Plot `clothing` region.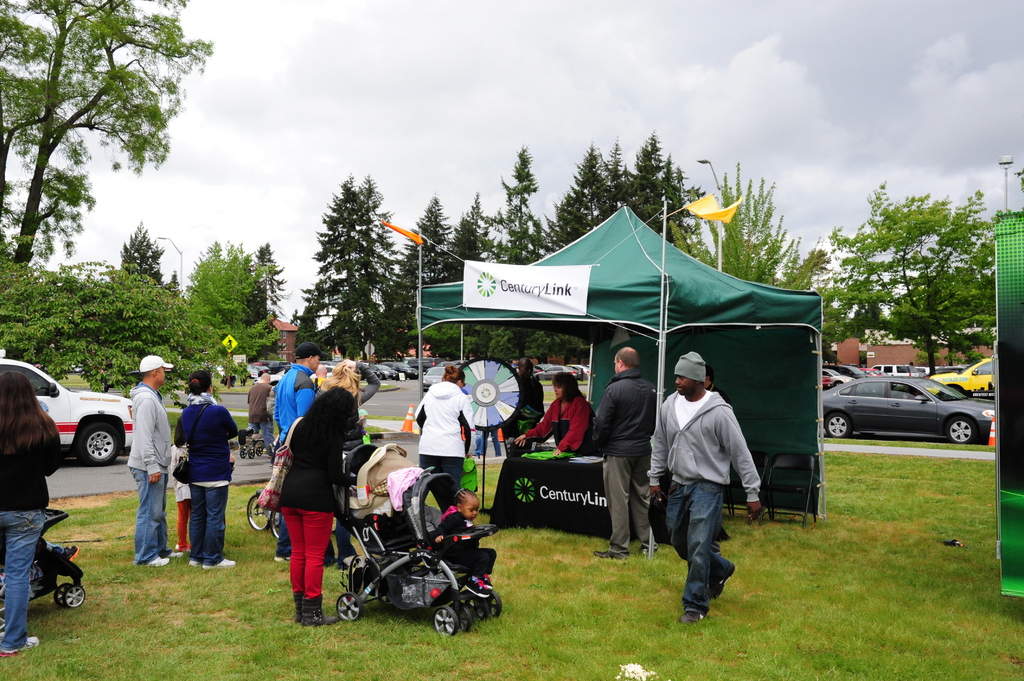
Plotted at 115, 383, 171, 564.
